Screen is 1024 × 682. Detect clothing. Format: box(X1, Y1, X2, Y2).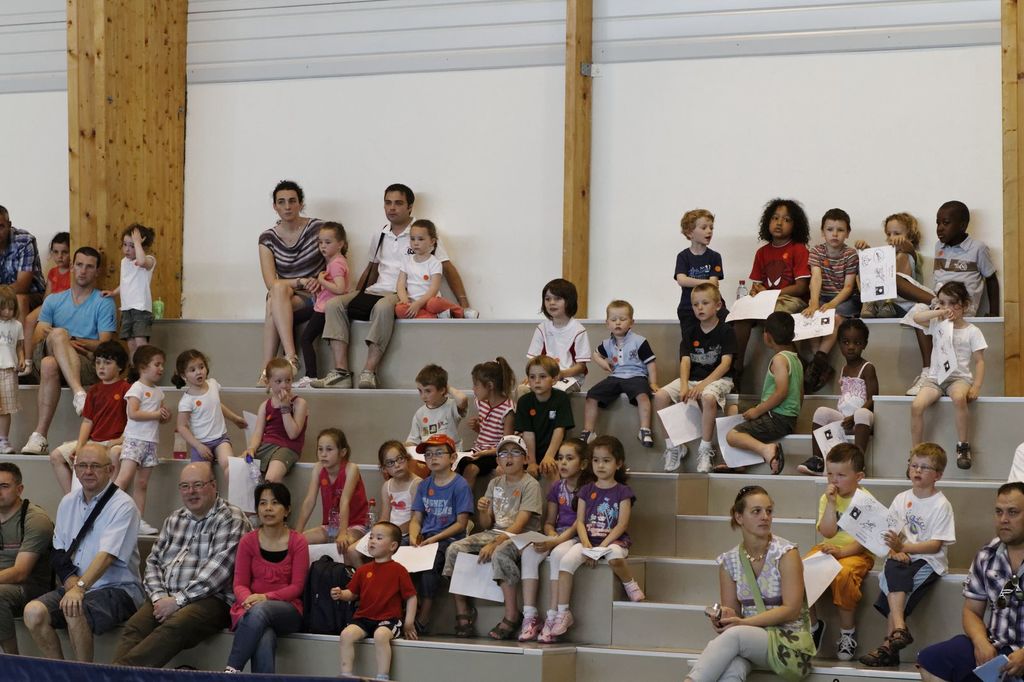
box(924, 313, 989, 395).
